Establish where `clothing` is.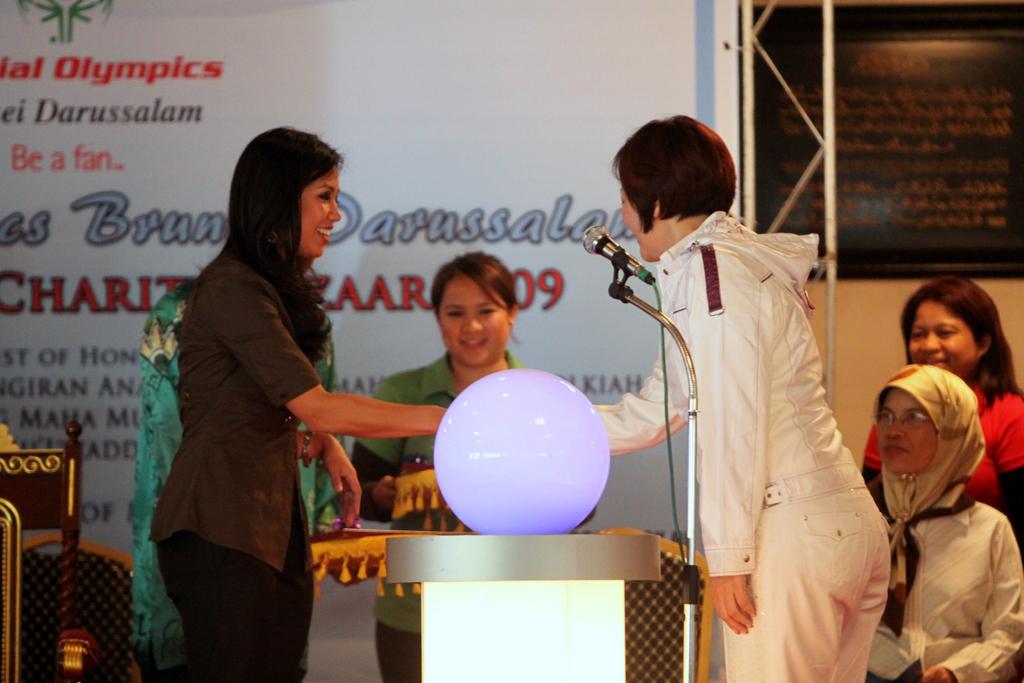
Established at bbox=(588, 212, 892, 682).
